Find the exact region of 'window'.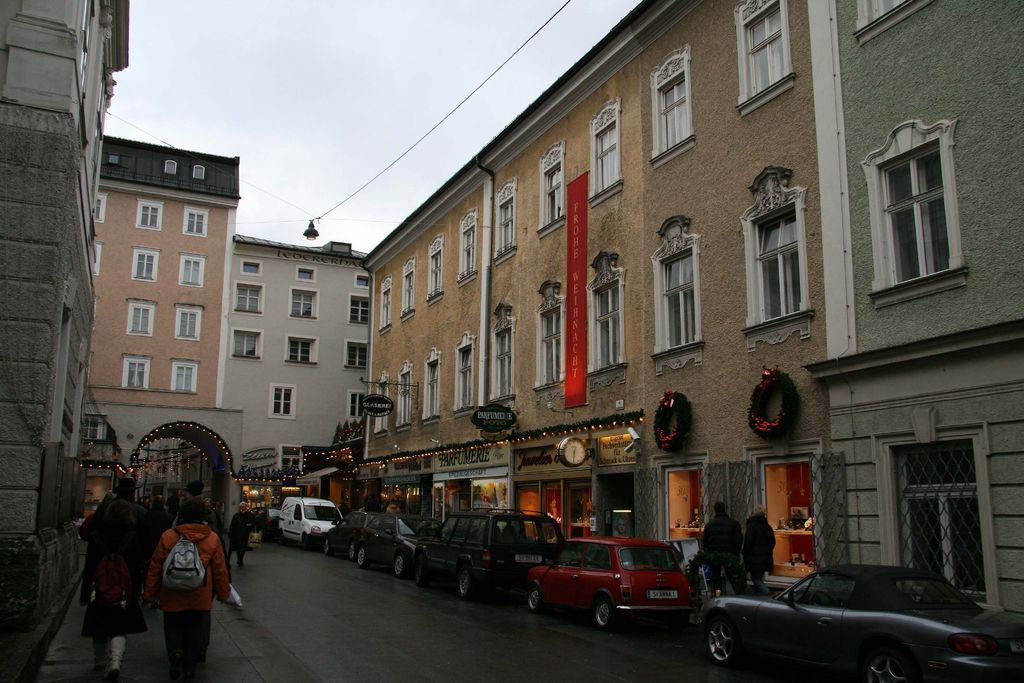
Exact region: (234, 328, 262, 357).
